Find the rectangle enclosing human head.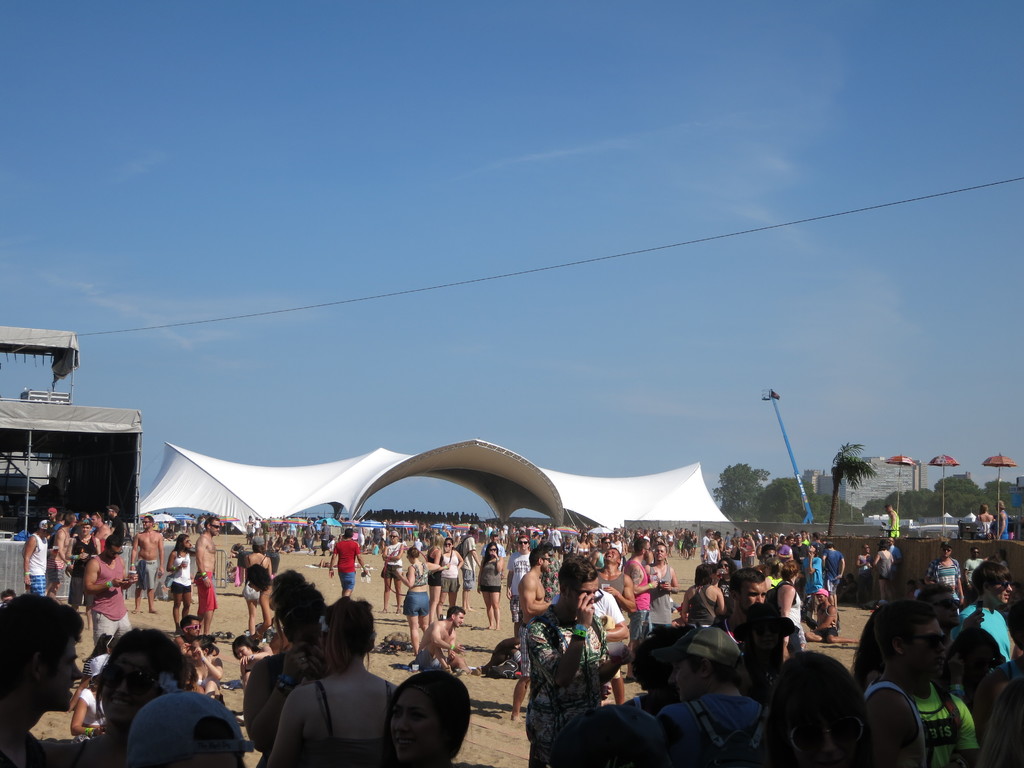
detection(650, 540, 668, 563).
